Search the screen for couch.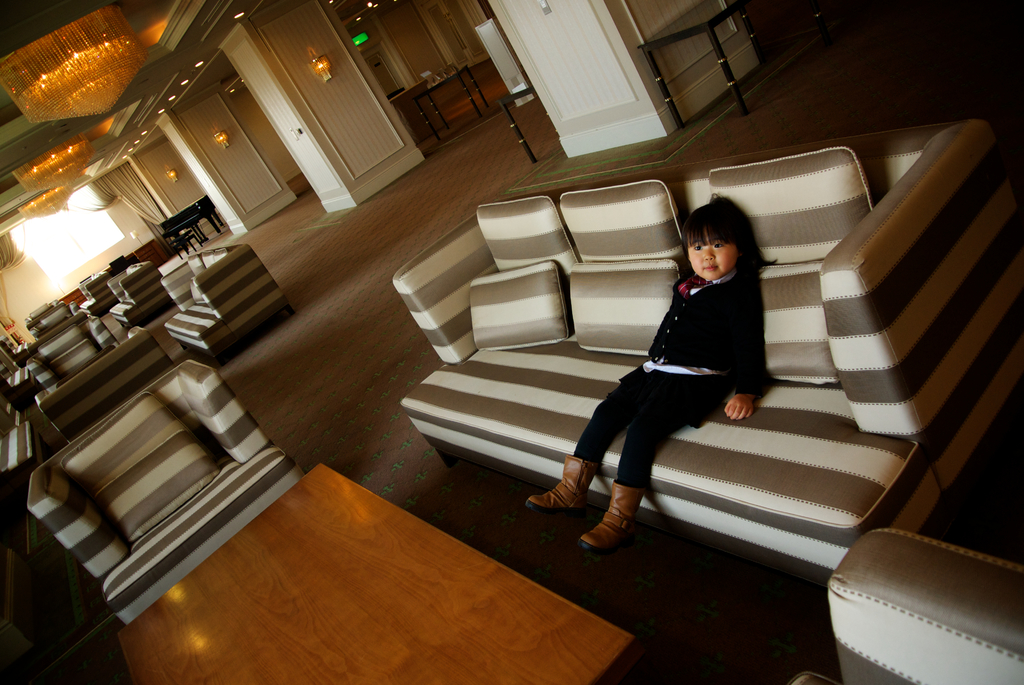
Found at 277/98/996/611.
